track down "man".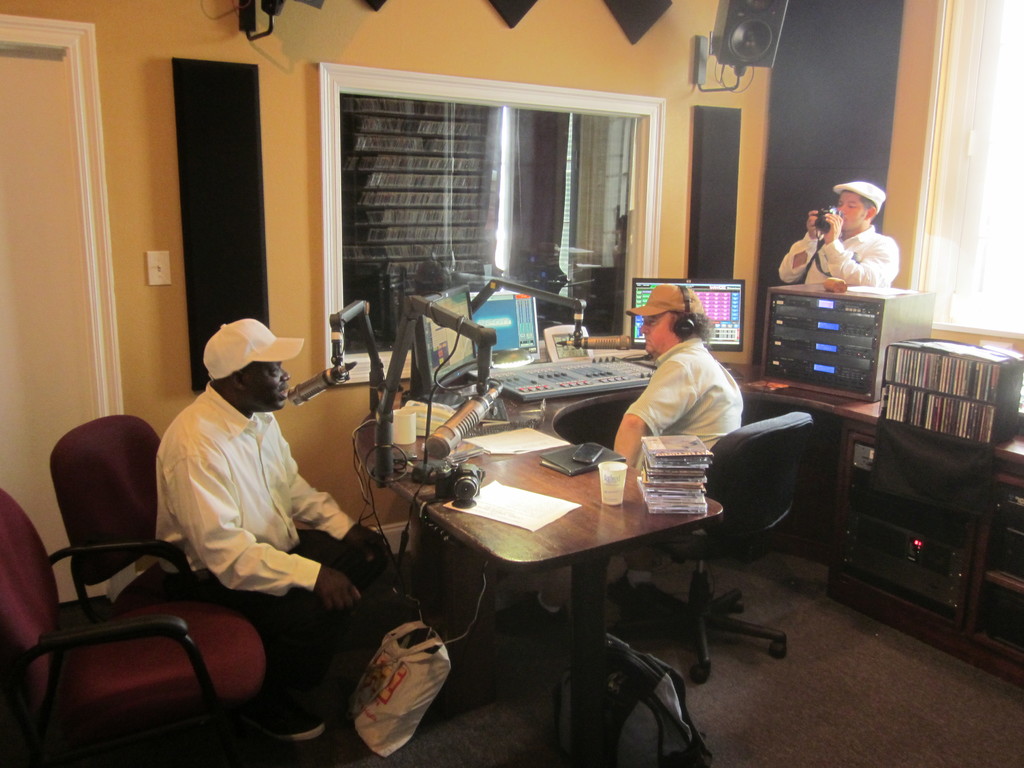
Tracked to bbox(774, 179, 902, 291).
